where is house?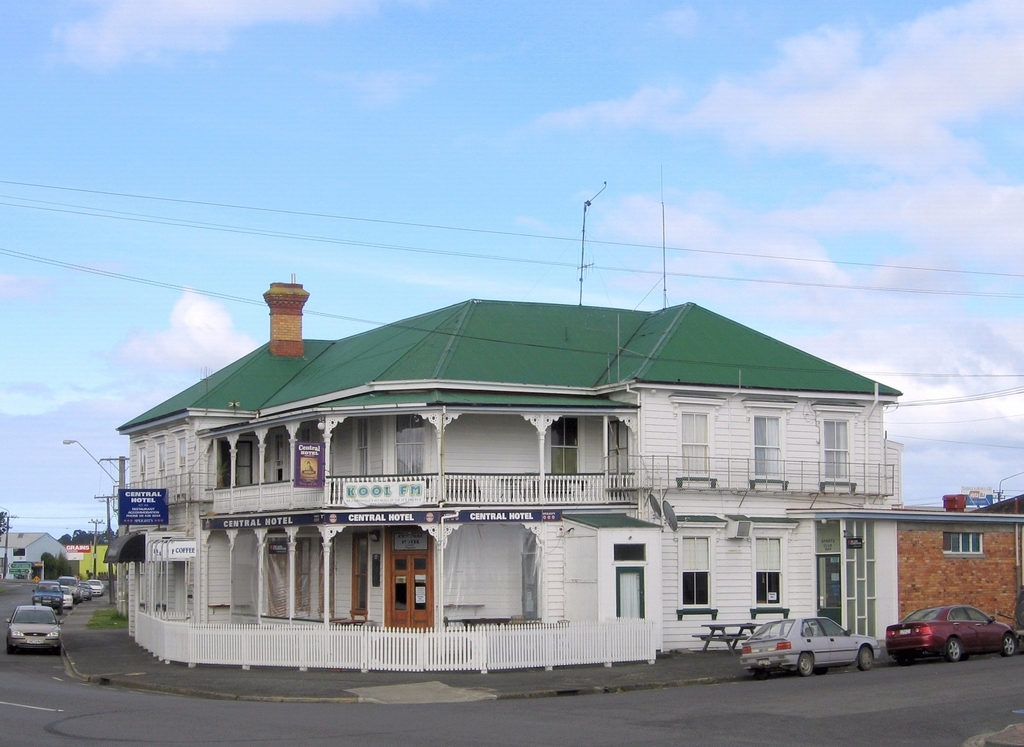
region(104, 282, 904, 677).
